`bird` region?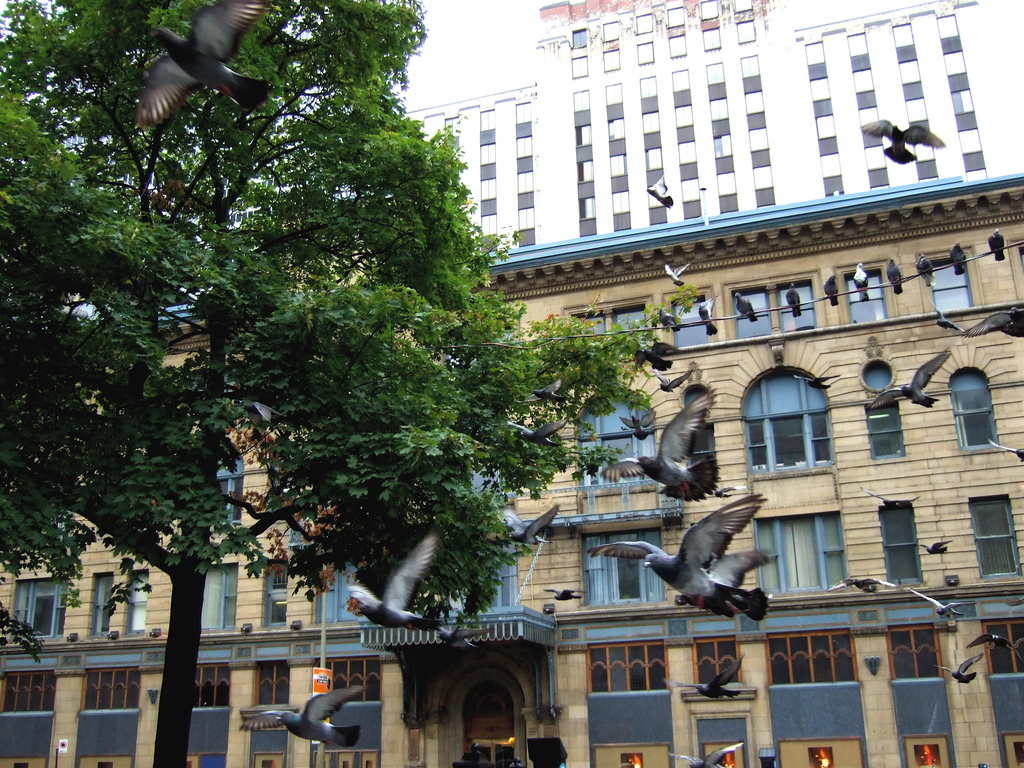
243/669/373/751
